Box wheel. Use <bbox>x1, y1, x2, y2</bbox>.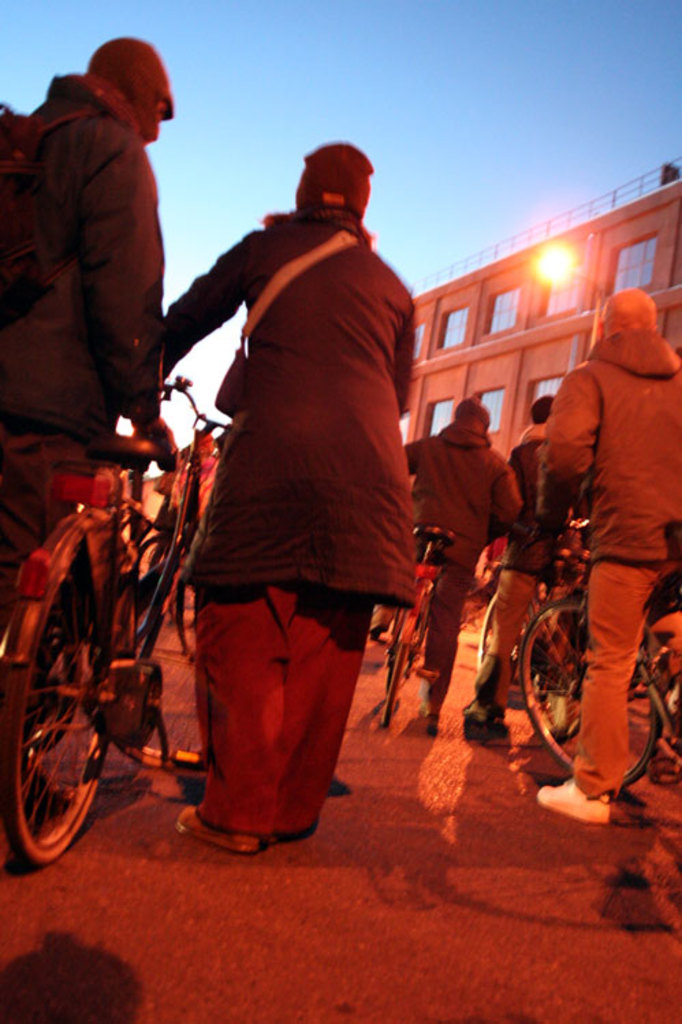
<bbox>380, 619, 421, 733</bbox>.
